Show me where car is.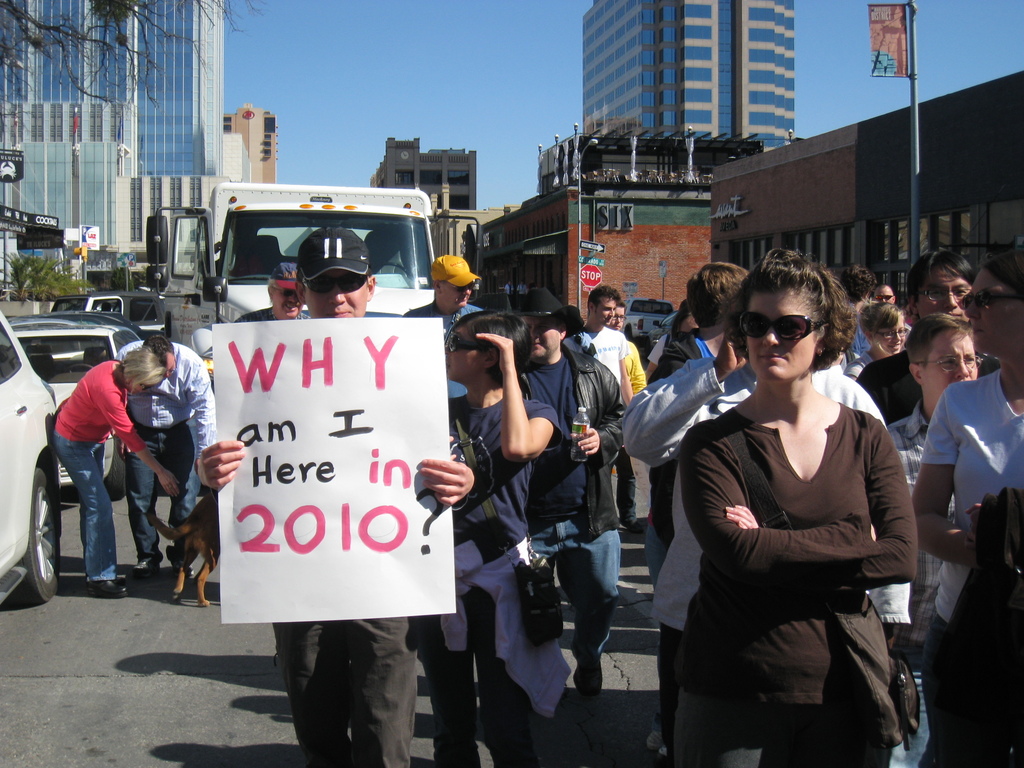
car is at rect(0, 309, 65, 604).
